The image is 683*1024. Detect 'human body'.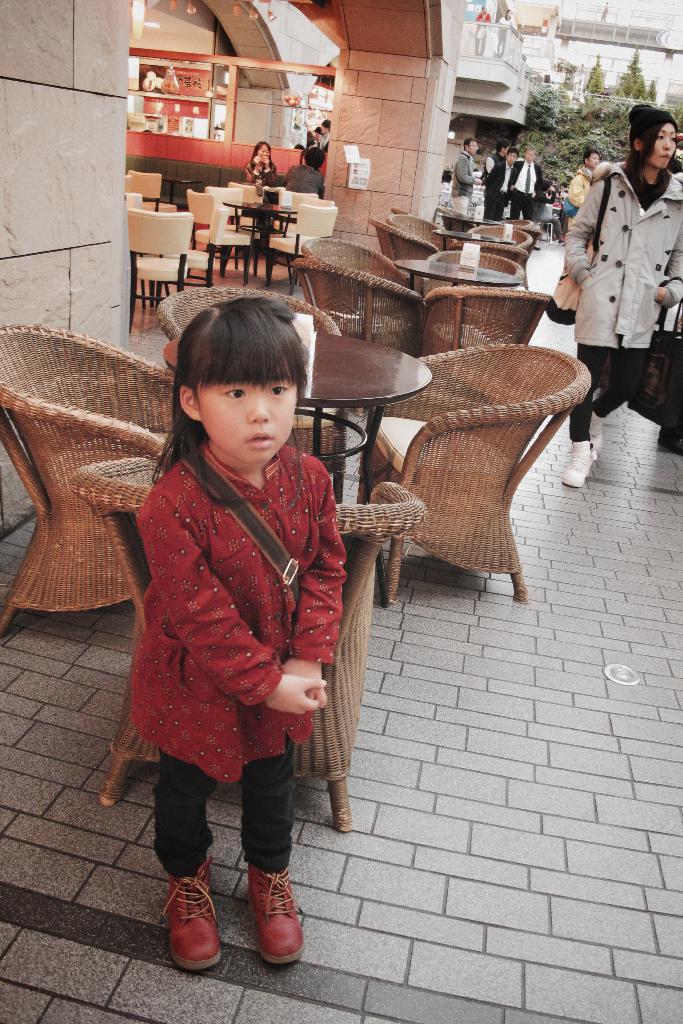
Detection: (left=284, top=155, right=329, bottom=195).
